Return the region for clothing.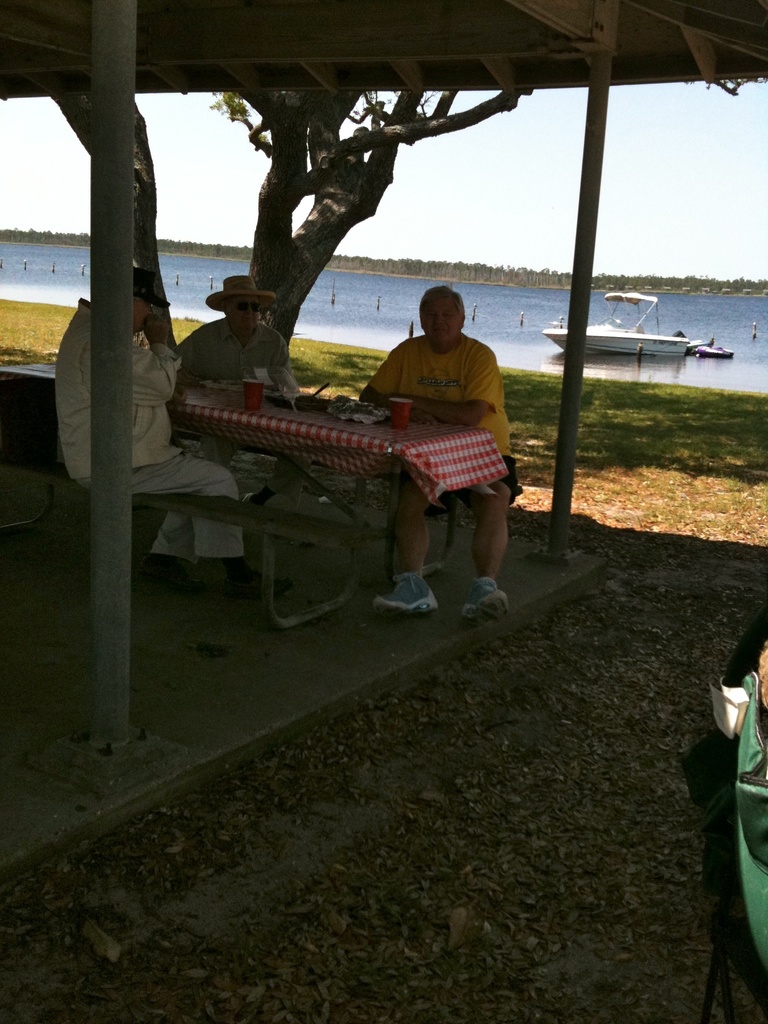
box(56, 294, 249, 557).
